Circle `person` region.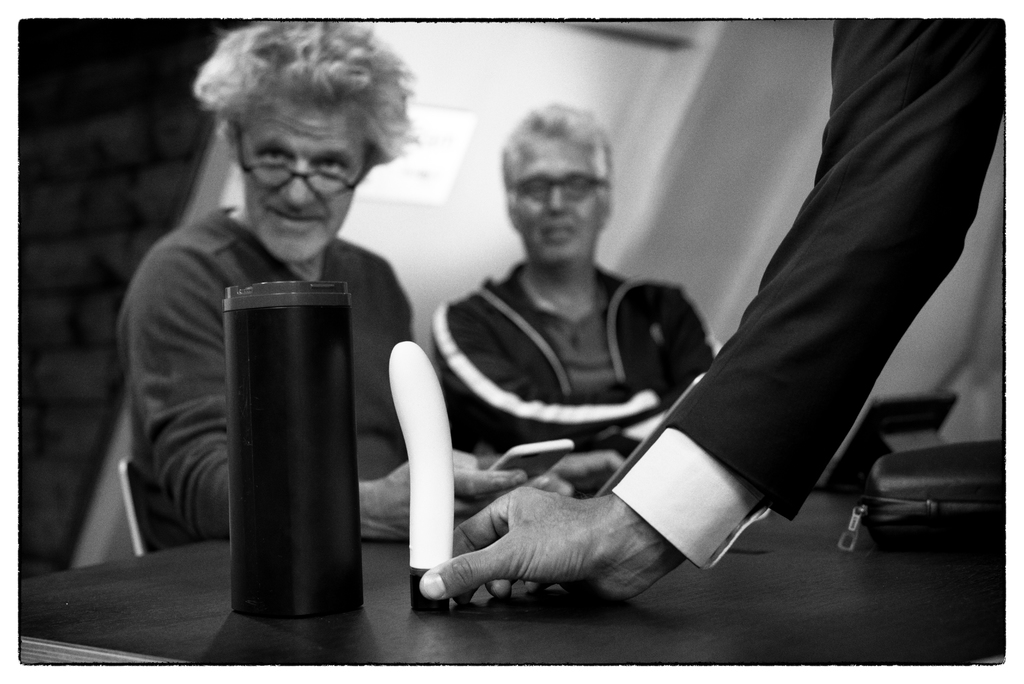
Region: <bbox>424, 101, 723, 455</bbox>.
